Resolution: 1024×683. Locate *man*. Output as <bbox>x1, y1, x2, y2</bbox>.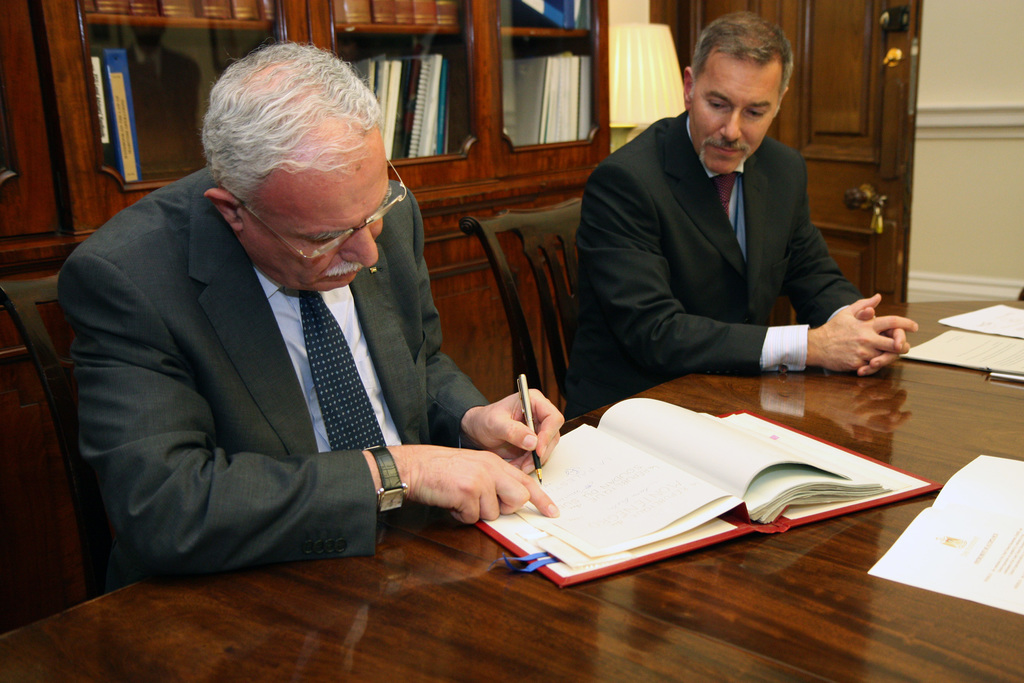
<bbox>562, 13, 915, 421</bbox>.
